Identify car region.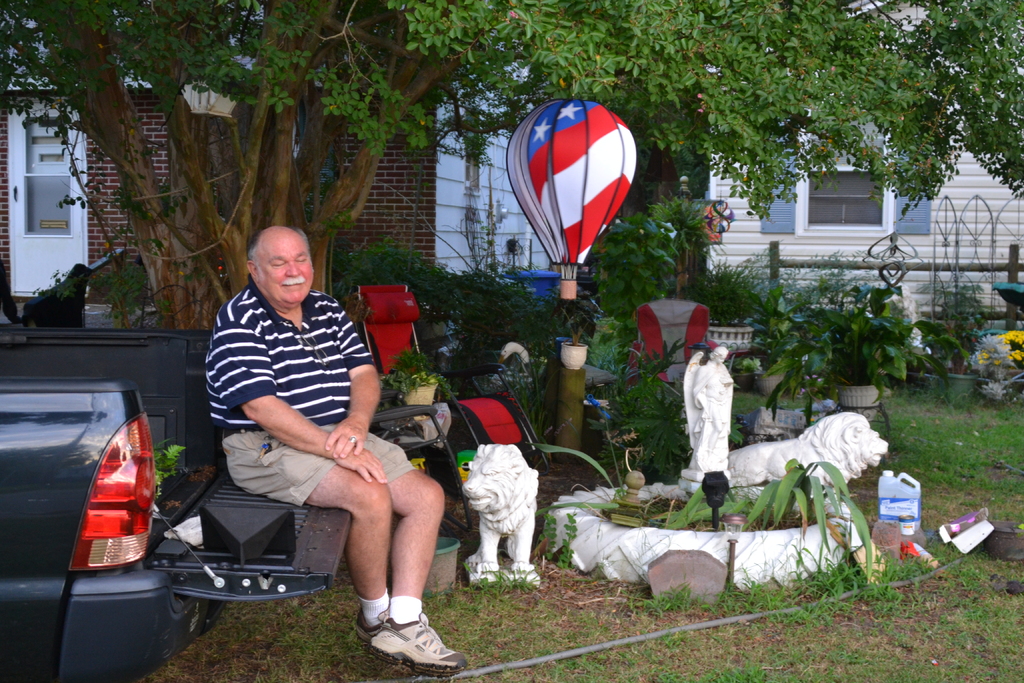
Region: box=[0, 243, 157, 331].
